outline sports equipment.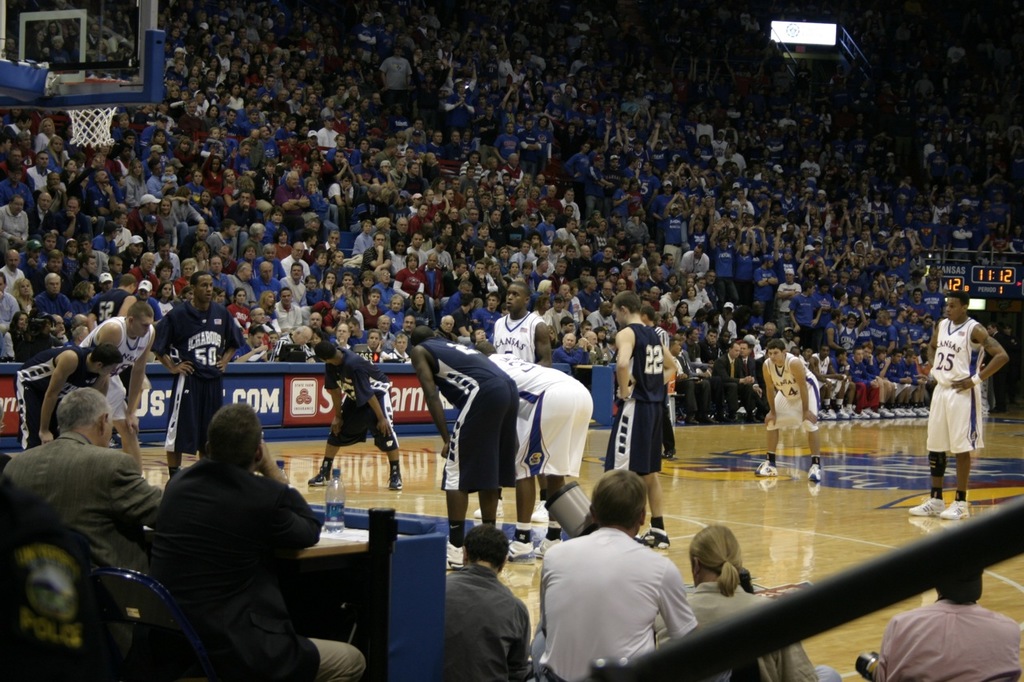
Outline: region(65, 100, 117, 148).
